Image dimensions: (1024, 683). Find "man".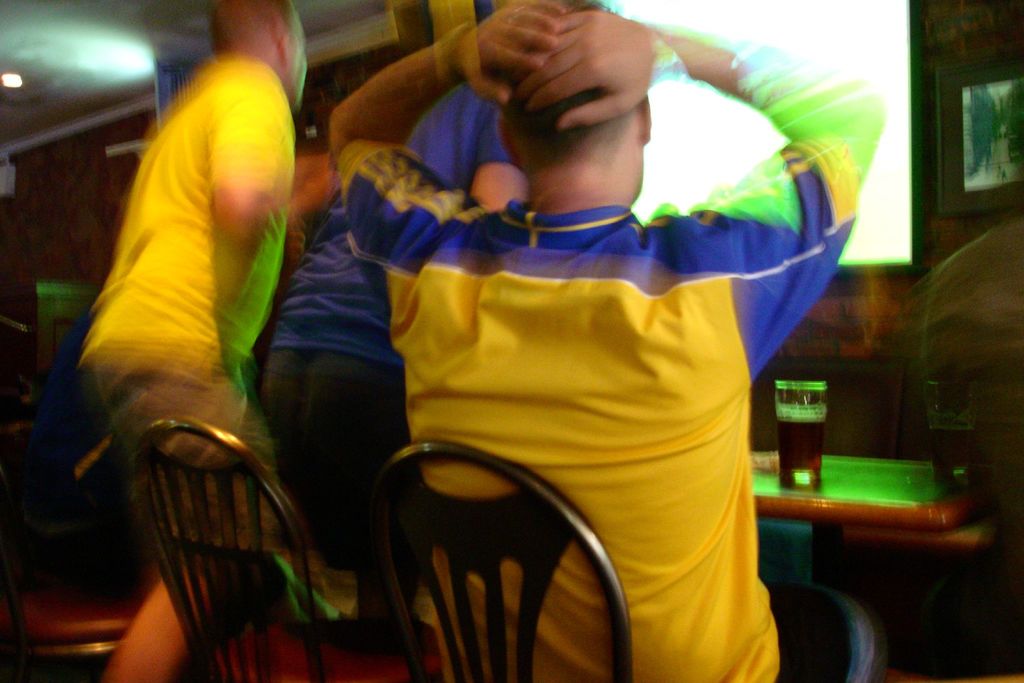
Rect(81, 0, 301, 682).
